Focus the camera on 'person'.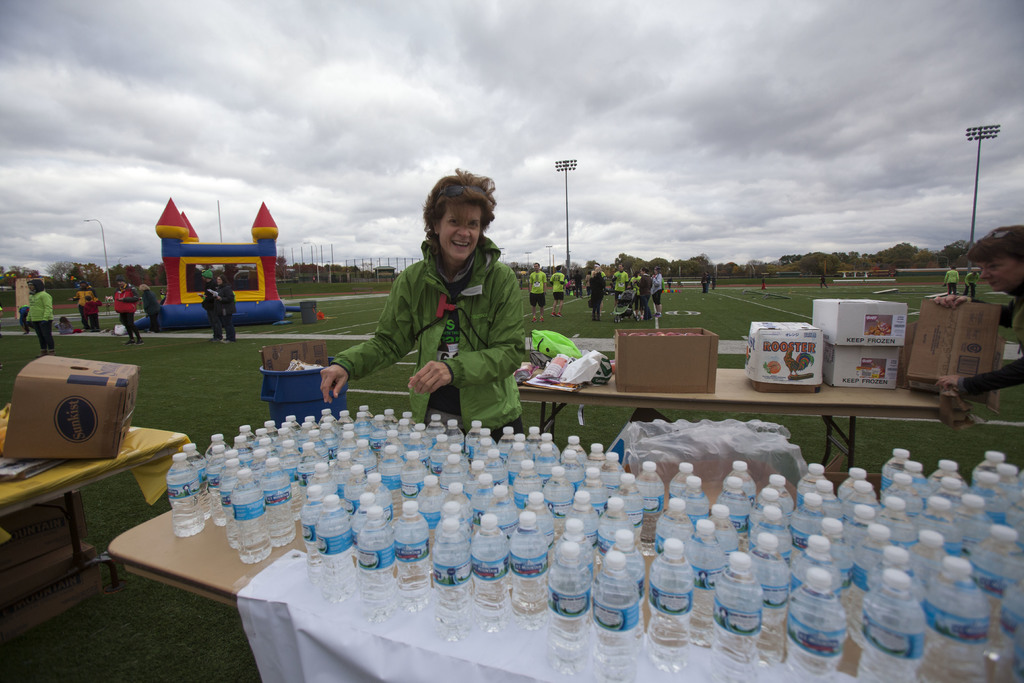
Focus region: 528:260:546:320.
